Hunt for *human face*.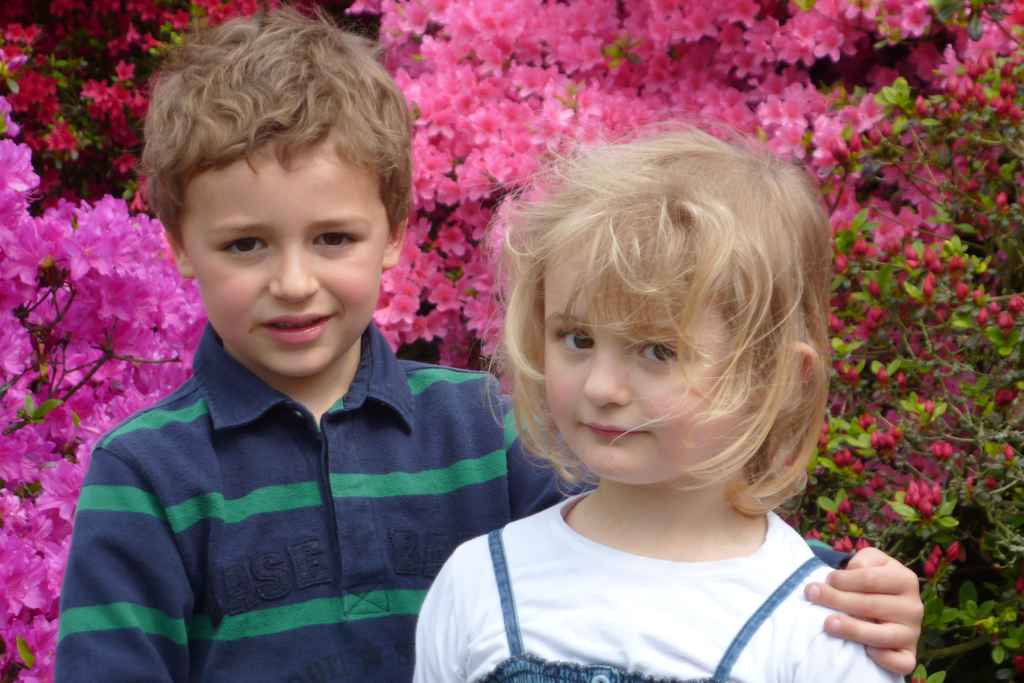
Hunted down at [529,228,757,483].
